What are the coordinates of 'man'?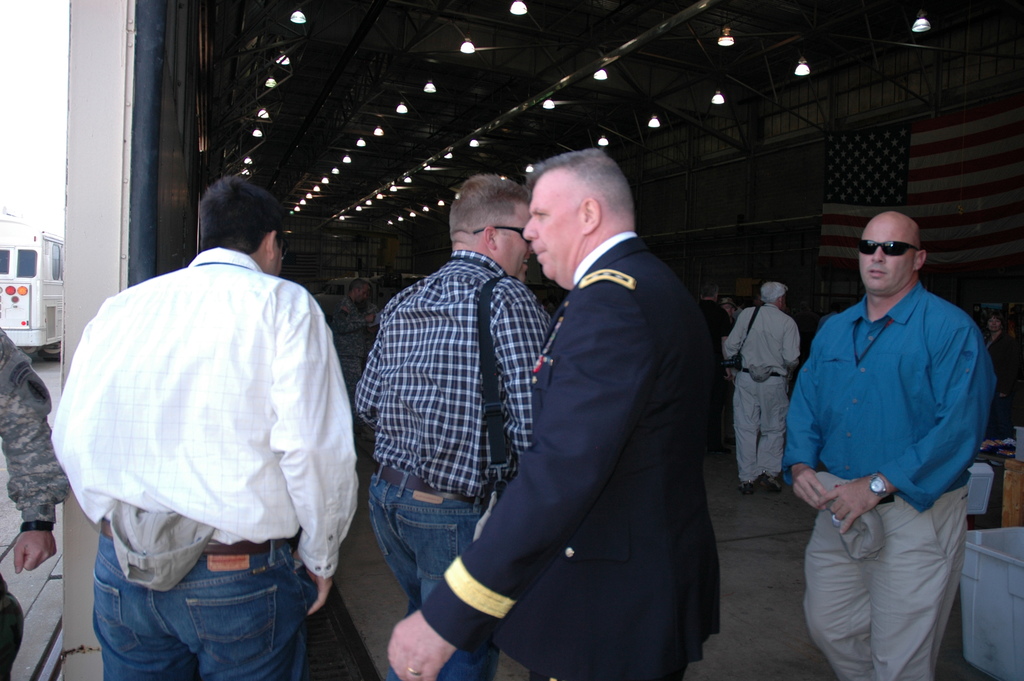
{"x1": 0, "y1": 311, "x2": 68, "y2": 680}.
